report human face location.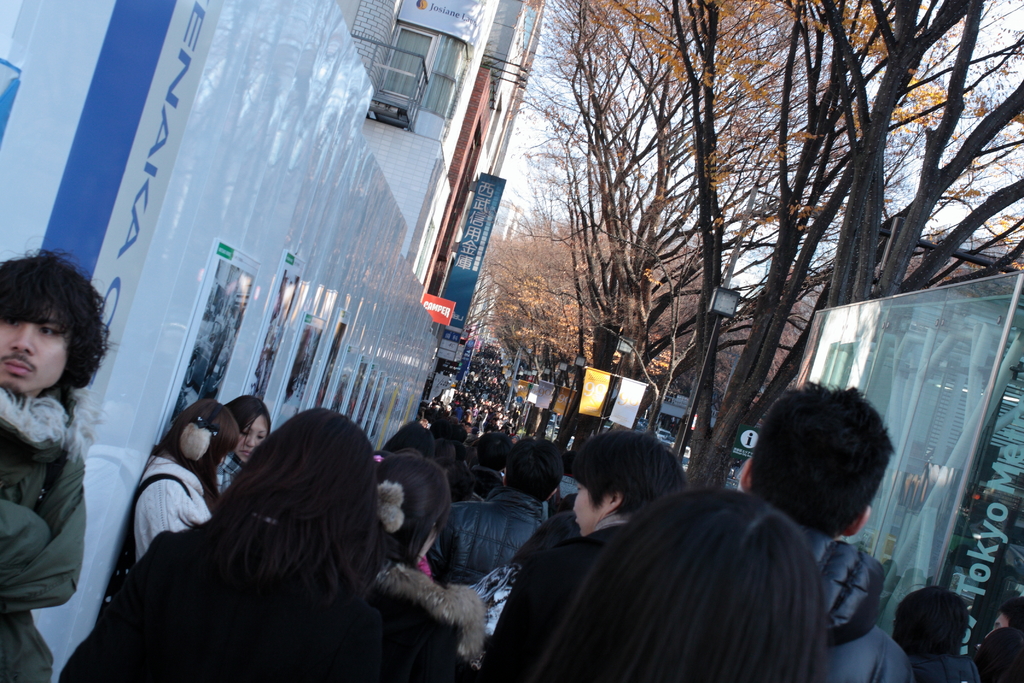
Report: BBox(239, 415, 268, 465).
